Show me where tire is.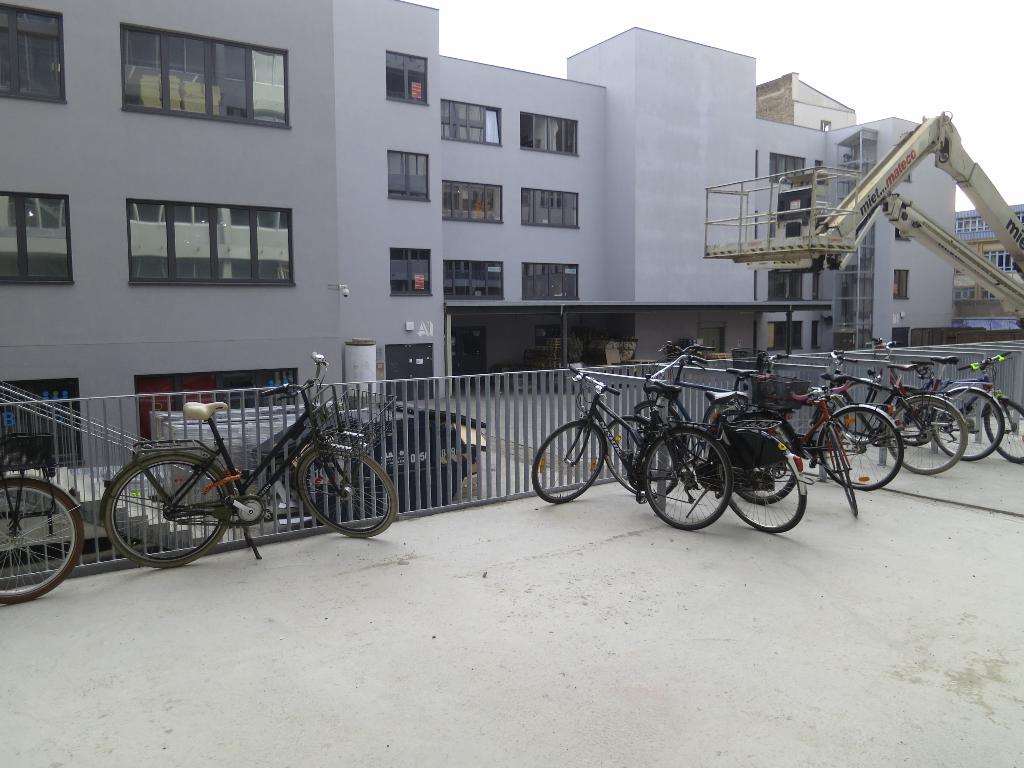
tire is at locate(643, 425, 735, 531).
